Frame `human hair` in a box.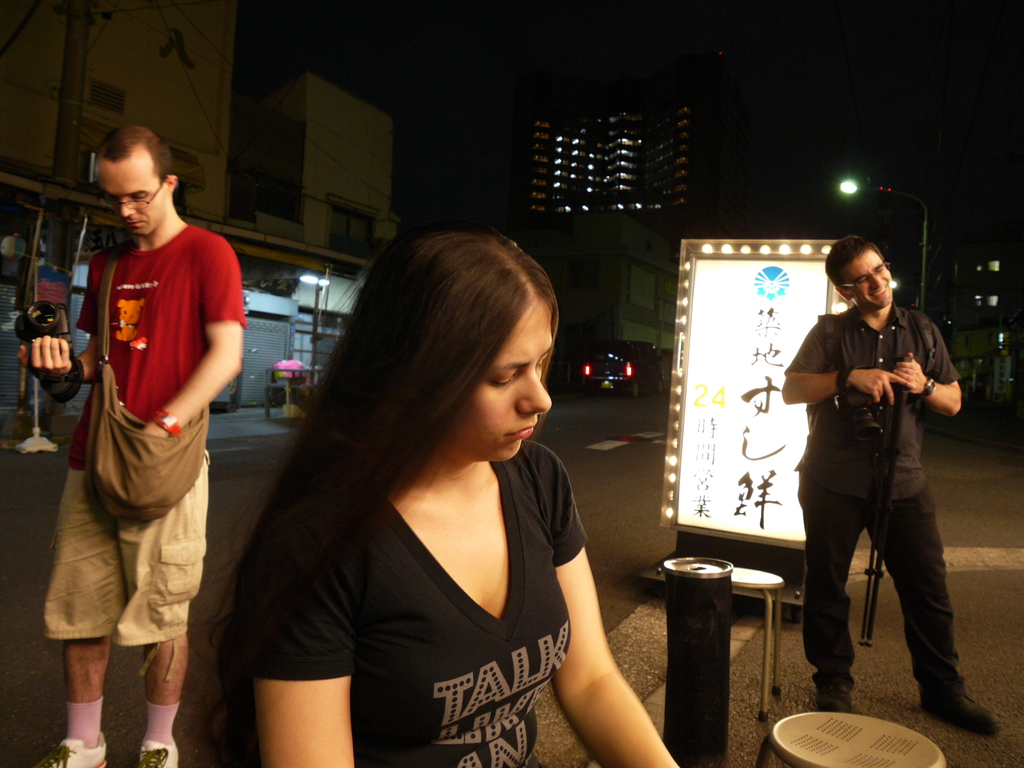
{"x1": 258, "y1": 219, "x2": 561, "y2": 573}.
